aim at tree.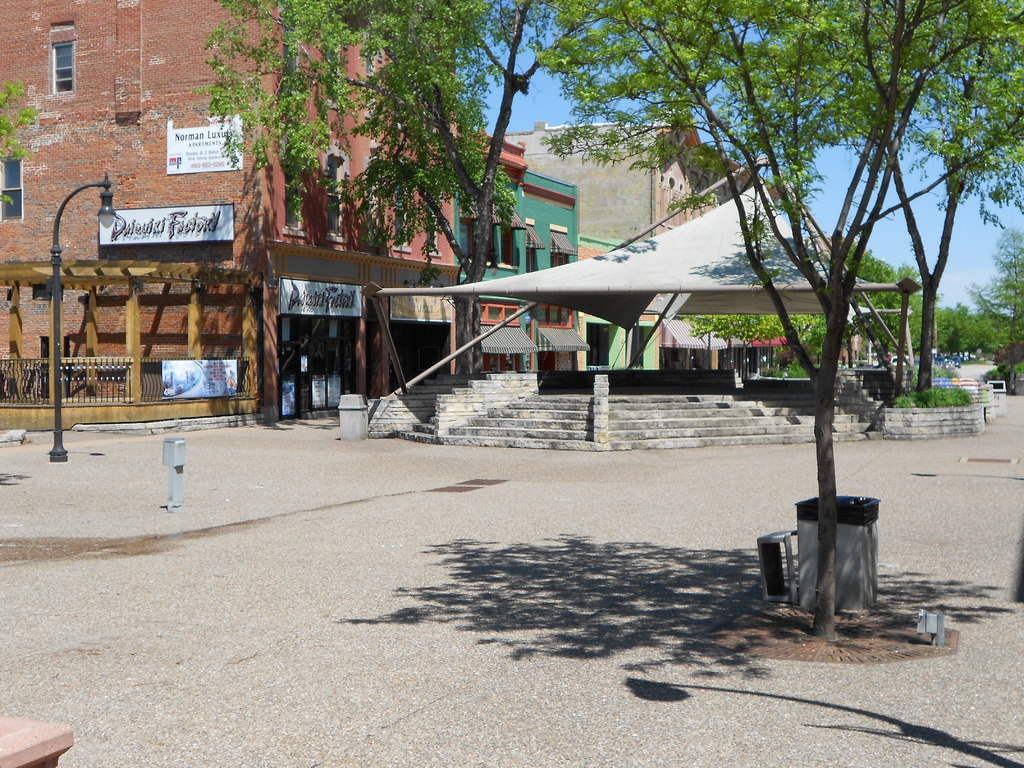
Aimed at l=683, t=316, r=820, b=381.
